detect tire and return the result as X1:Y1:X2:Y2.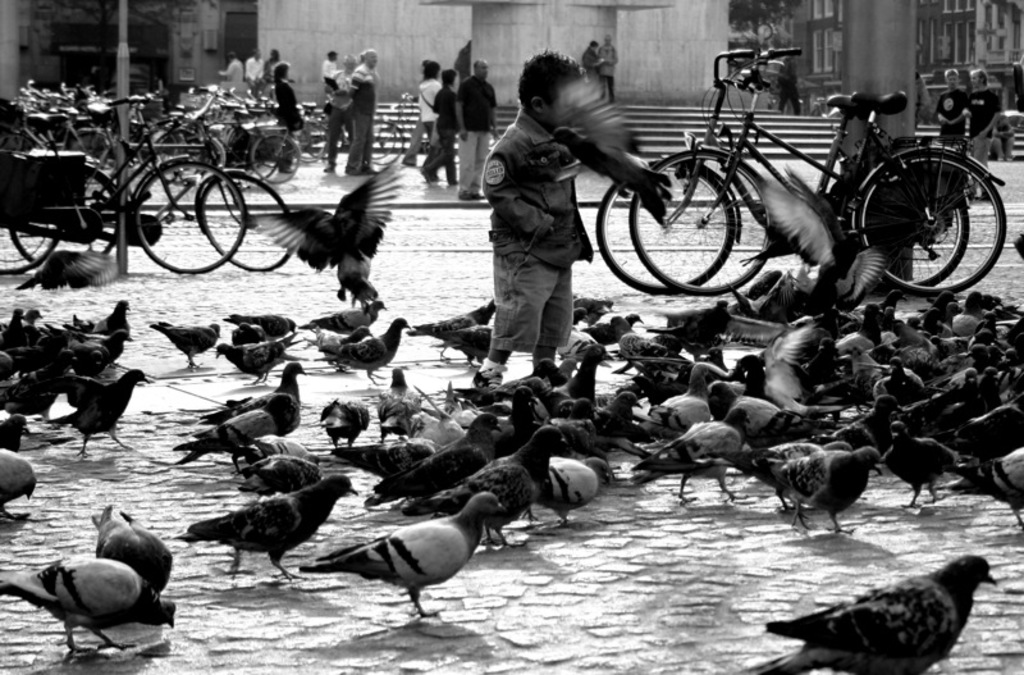
594:156:737:297.
